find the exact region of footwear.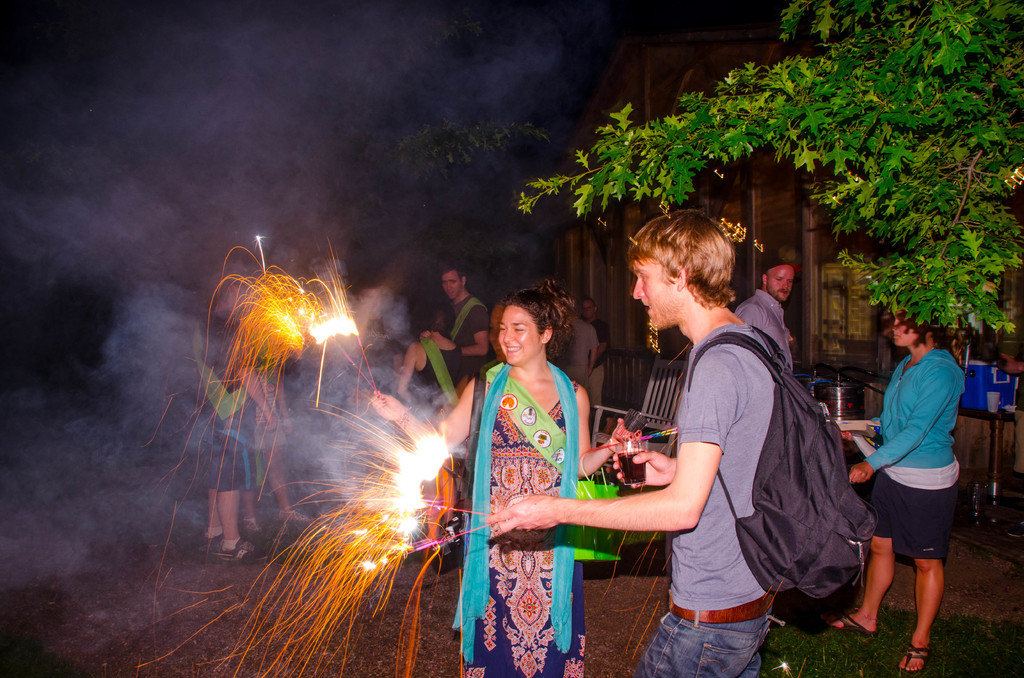
Exact region: x1=223 y1=539 x2=269 y2=567.
